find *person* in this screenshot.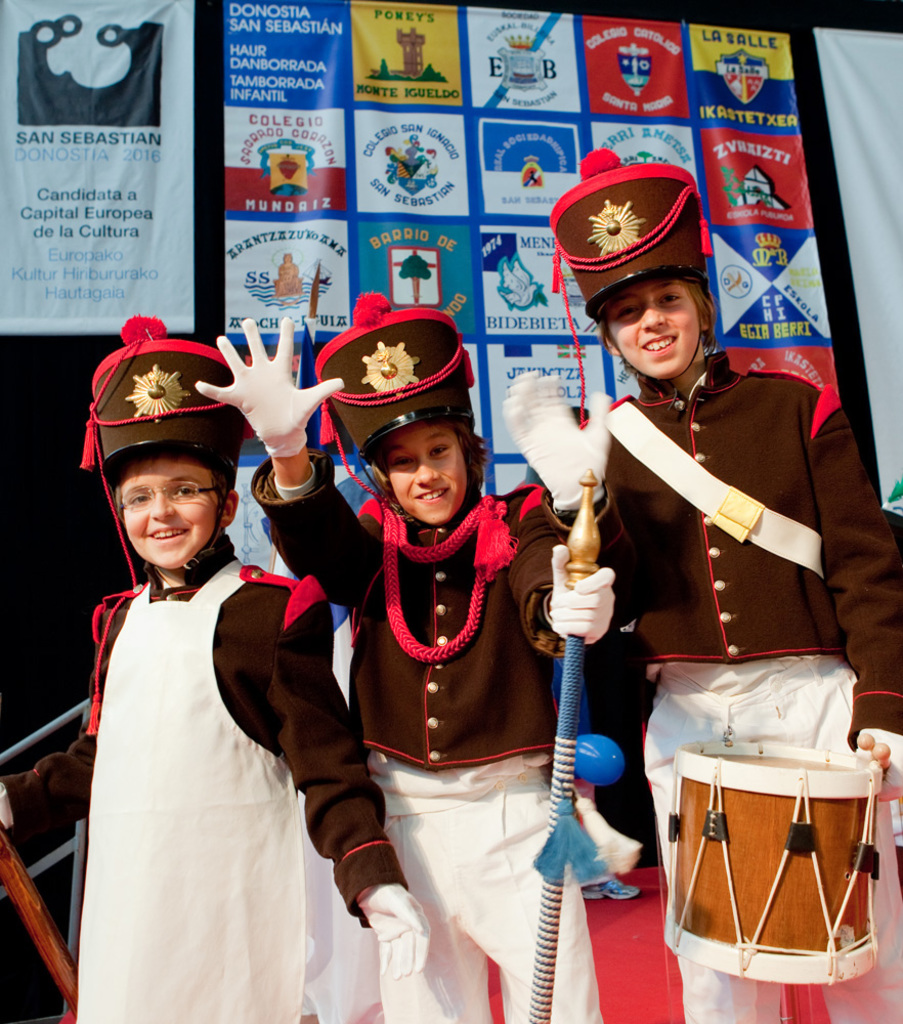
The bounding box for *person* is pyautogui.locateOnScreen(207, 280, 606, 1023).
